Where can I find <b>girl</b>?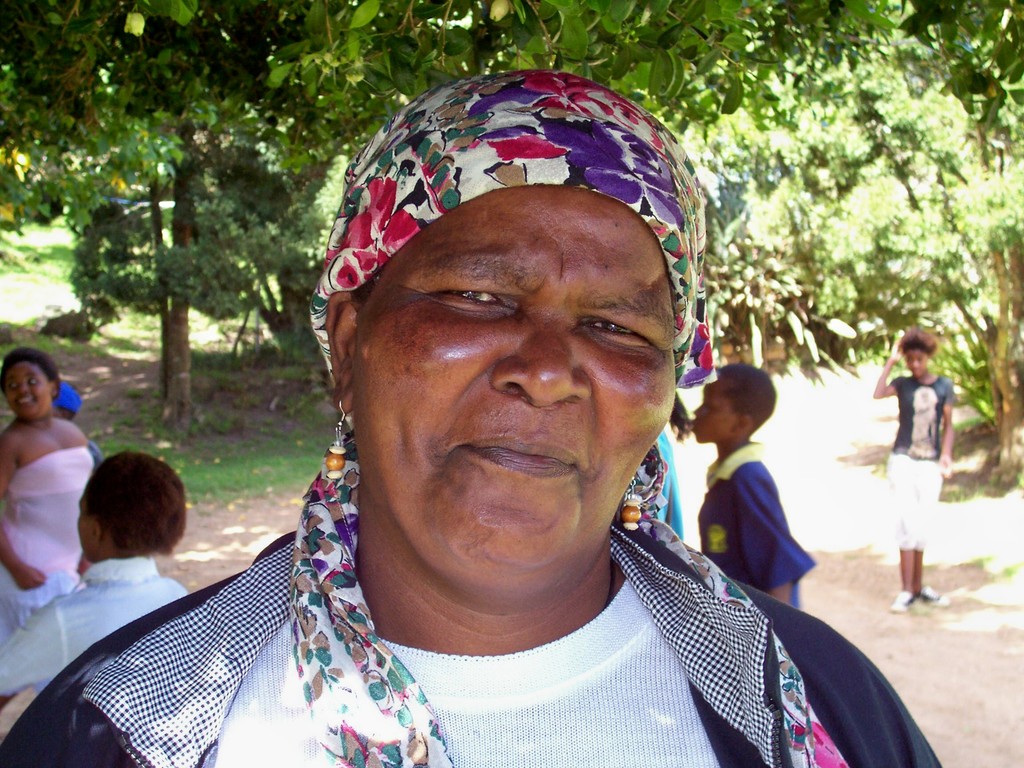
You can find it at box(652, 396, 696, 536).
